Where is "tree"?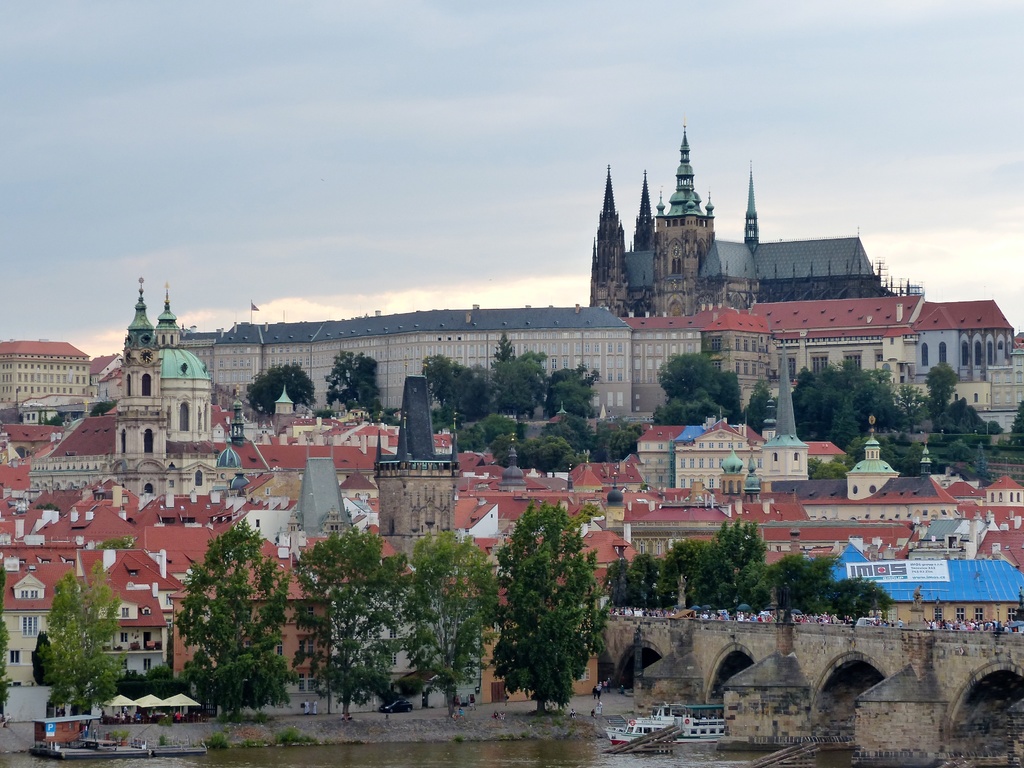
box=[743, 380, 770, 433].
